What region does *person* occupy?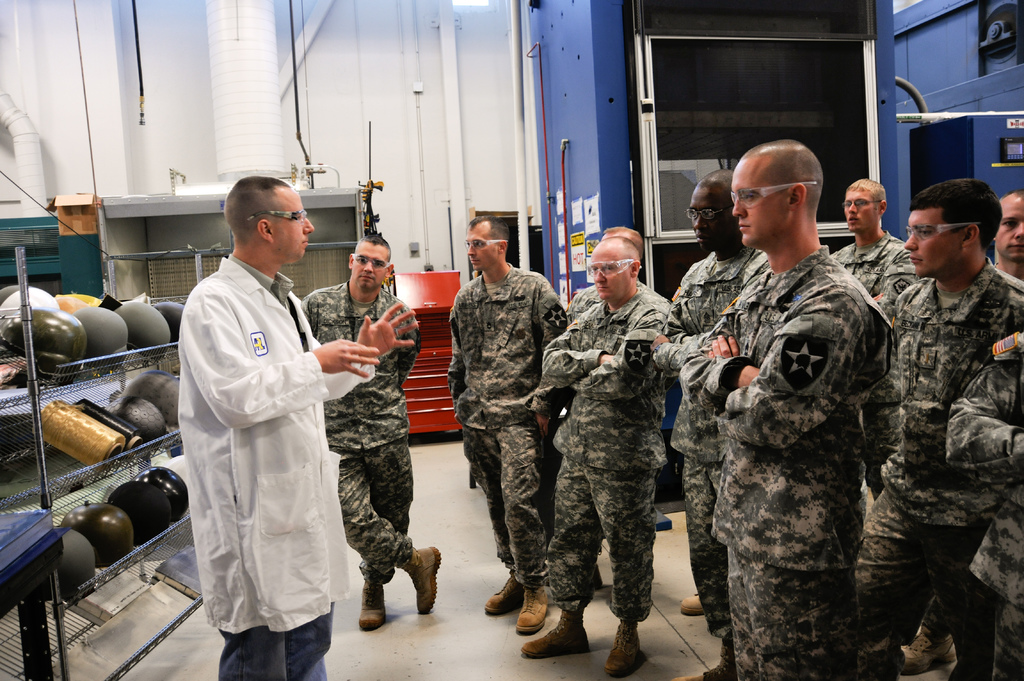
(855,178,1023,680).
